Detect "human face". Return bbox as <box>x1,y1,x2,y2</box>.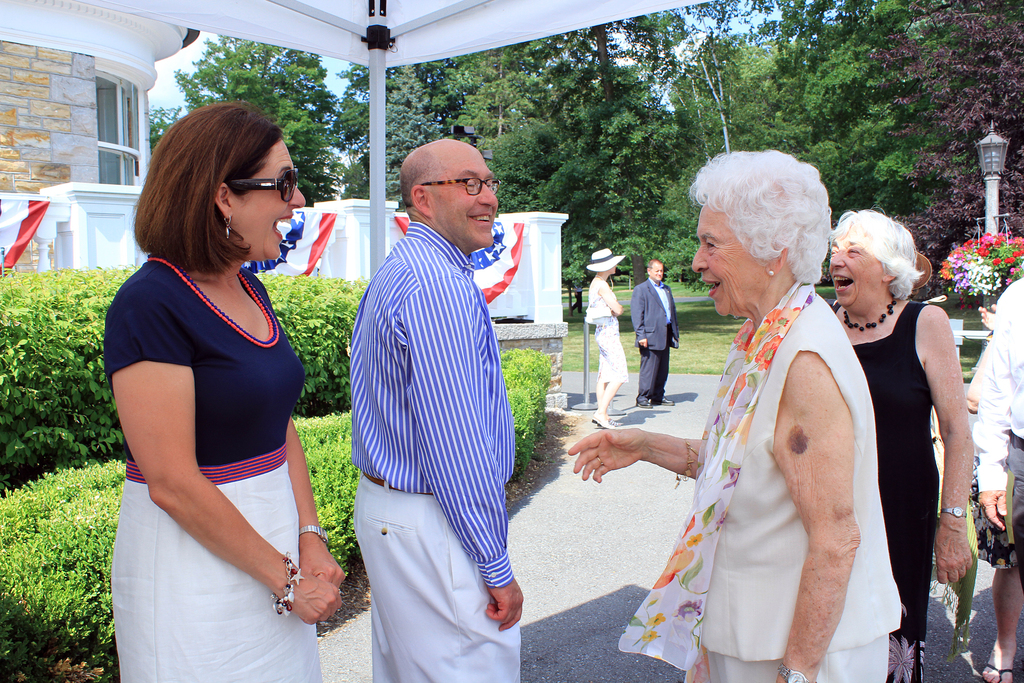
<box>229,138,306,264</box>.
